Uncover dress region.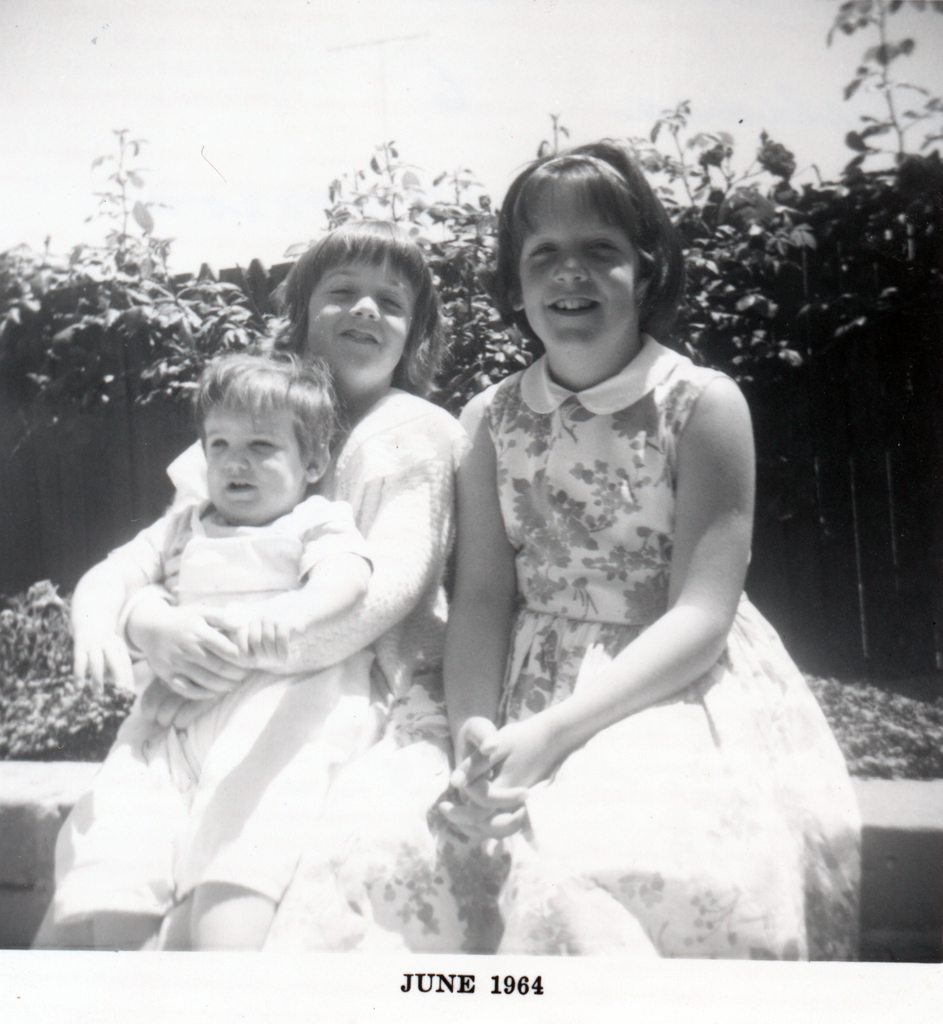
Uncovered: {"x1": 271, "y1": 333, "x2": 872, "y2": 966}.
